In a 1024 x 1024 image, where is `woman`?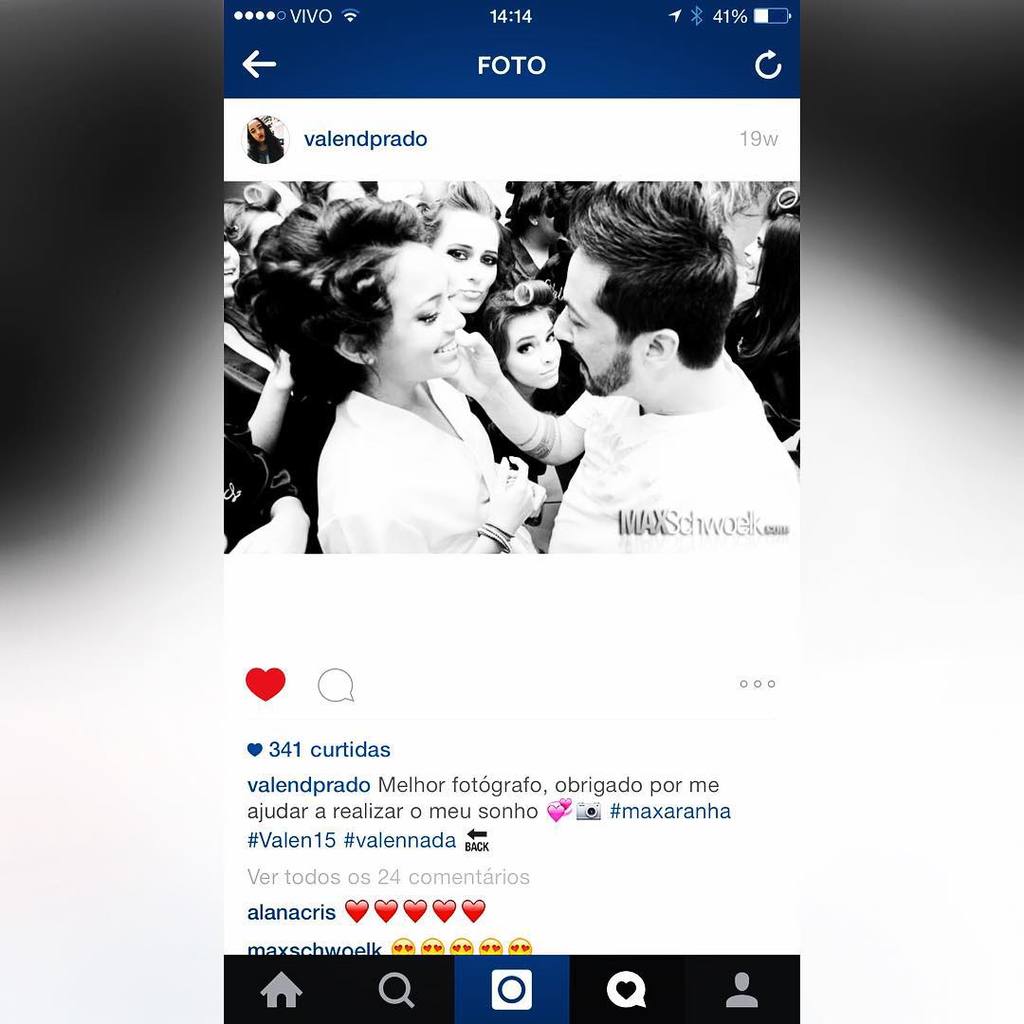
[x1=470, y1=274, x2=578, y2=538].
